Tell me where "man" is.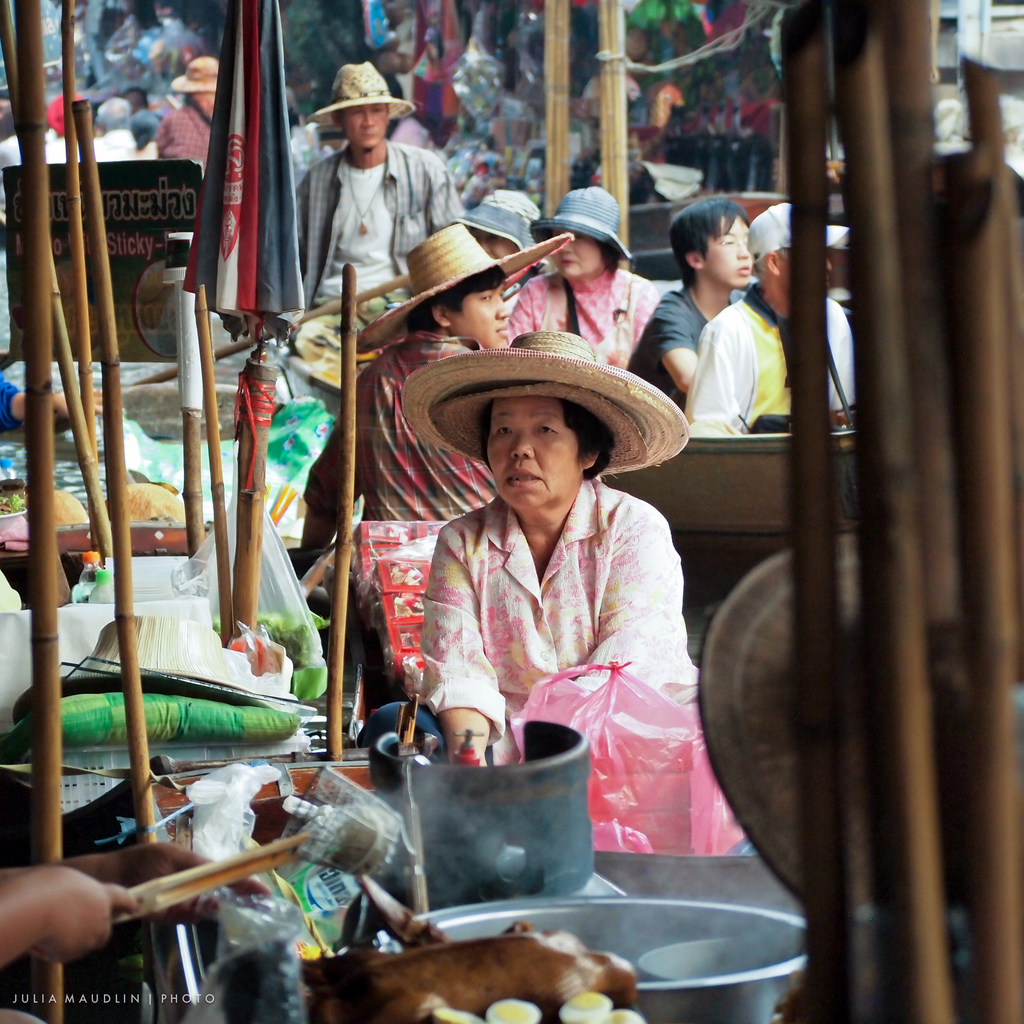
"man" is at detection(88, 96, 147, 156).
